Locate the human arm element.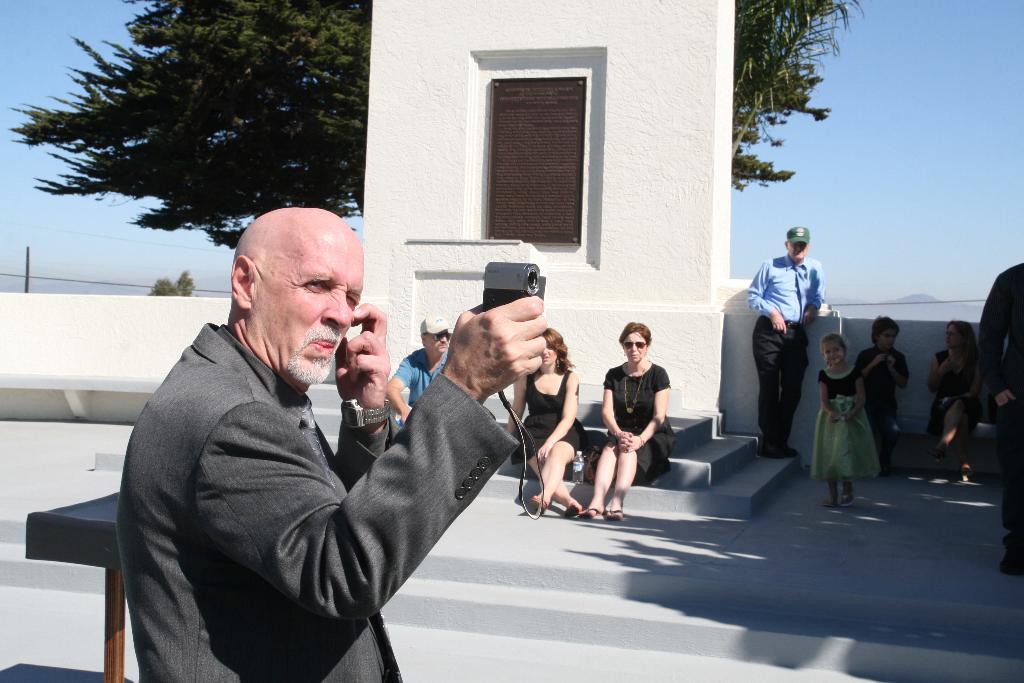
Element bbox: box(388, 347, 422, 431).
